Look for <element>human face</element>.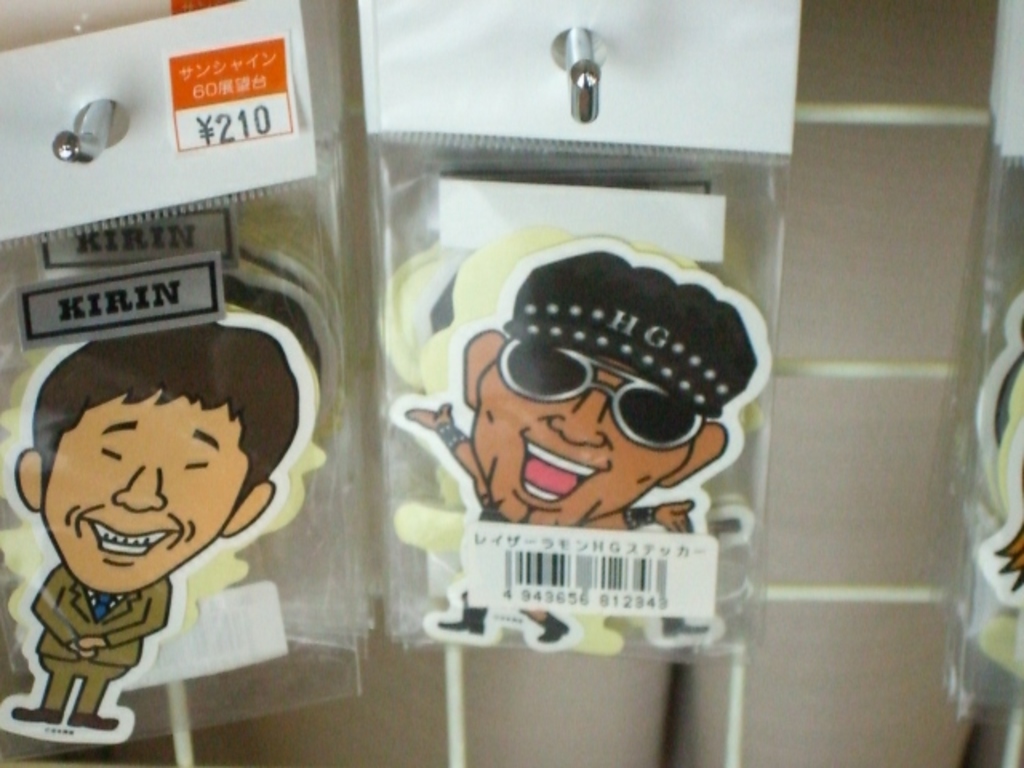
Found: (x1=469, y1=358, x2=696, y2=523).
